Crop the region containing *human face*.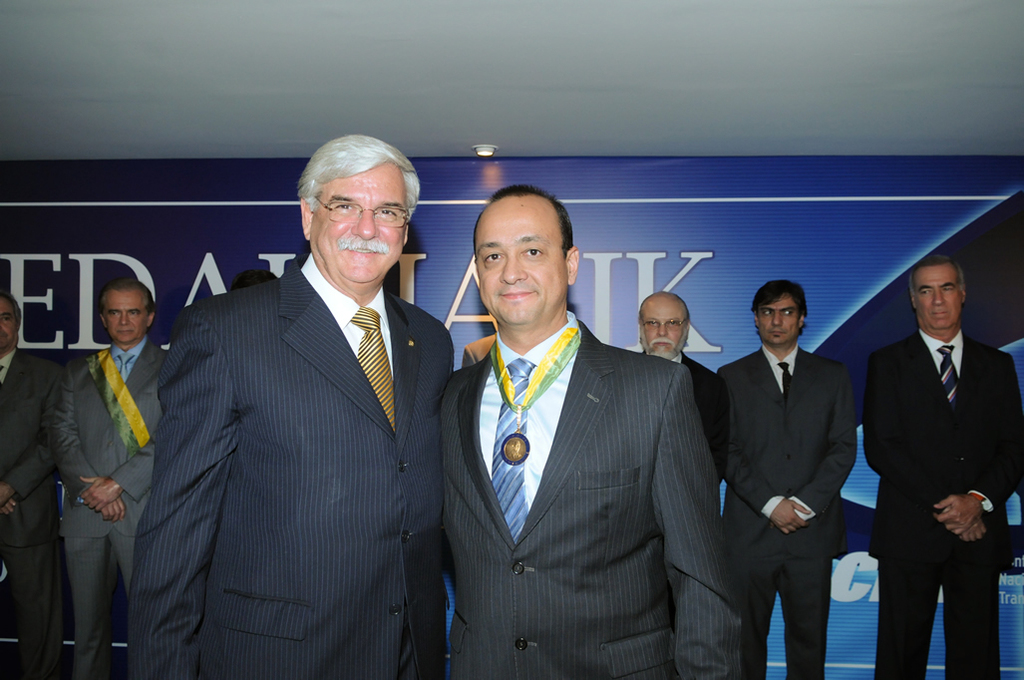
Crop region: x1=476, y1=207, x2=567, y2=329.
